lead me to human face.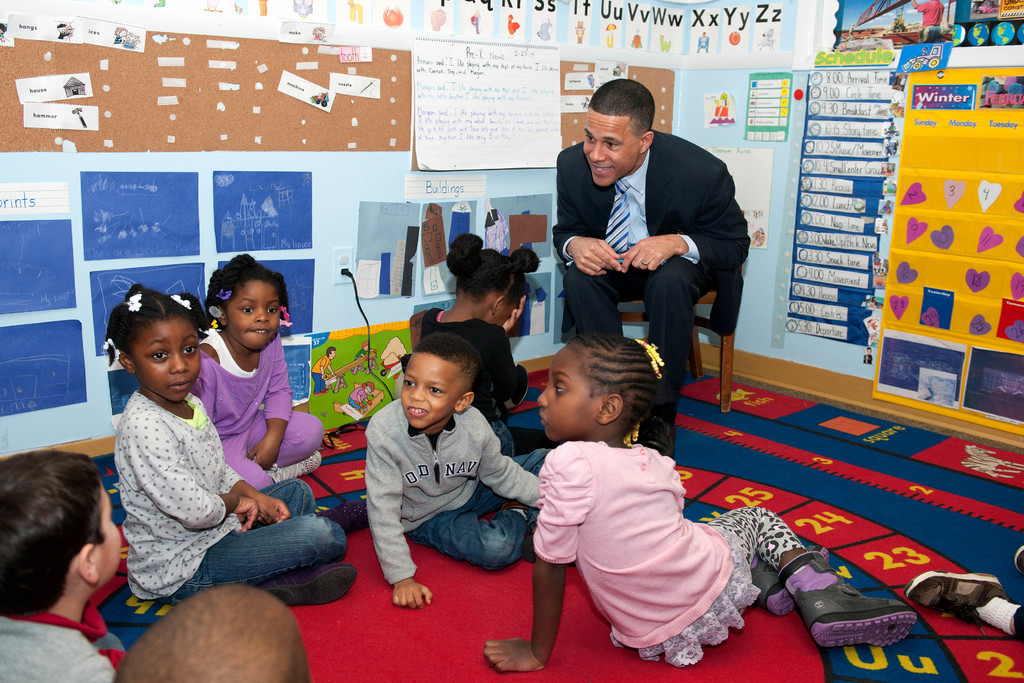
Lead to {"x1": 542, "y1": 345, "x2": 596, "y2": 443}.
